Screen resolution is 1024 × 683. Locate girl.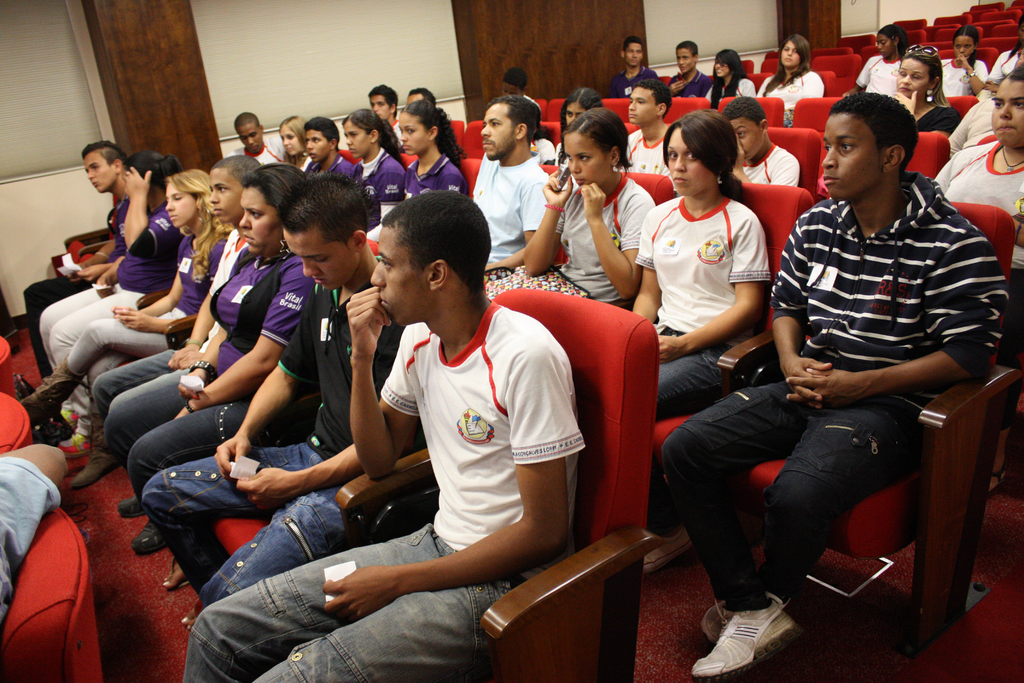
890 47 956 135.
